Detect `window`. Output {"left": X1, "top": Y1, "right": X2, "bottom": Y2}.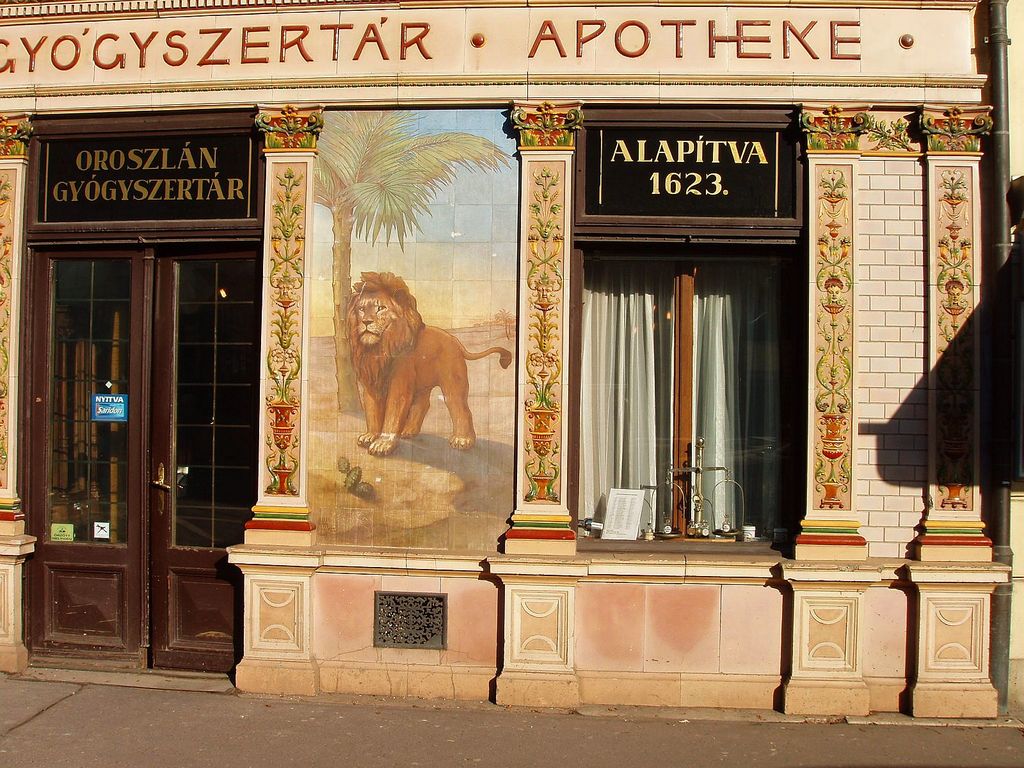
{"left": 579, "top": 241, "right": 799, "bottom": 547}.
